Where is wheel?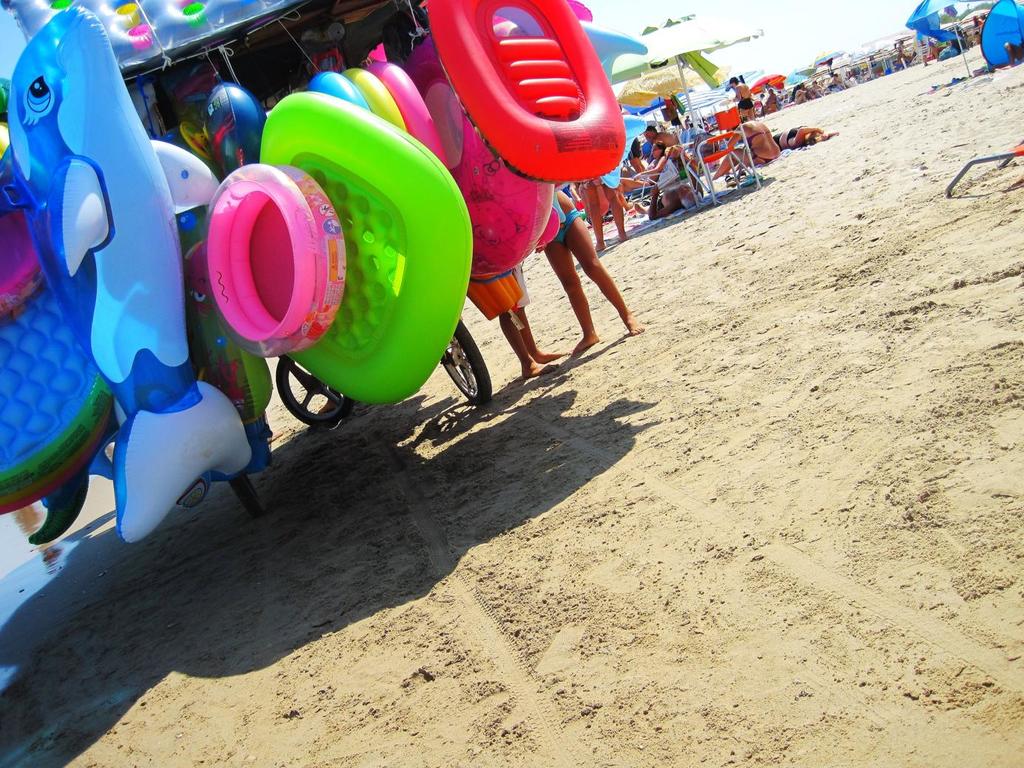
crop(277, 353, 349, 422).
